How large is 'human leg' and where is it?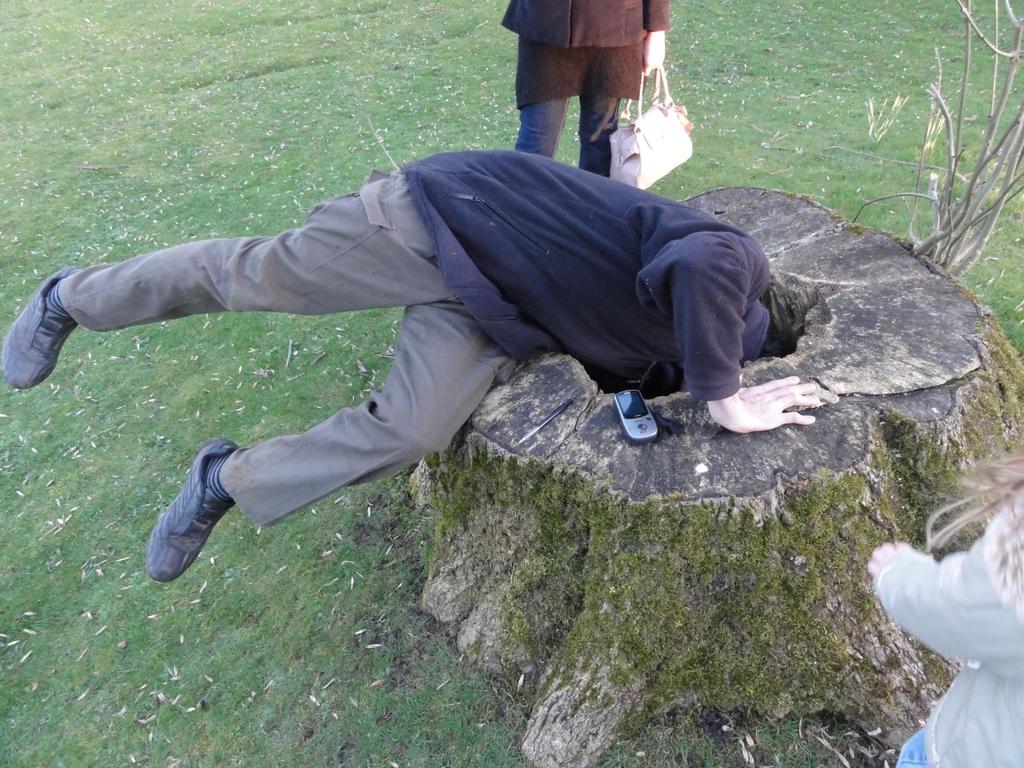
Bounding box: 513,3,567,157.
